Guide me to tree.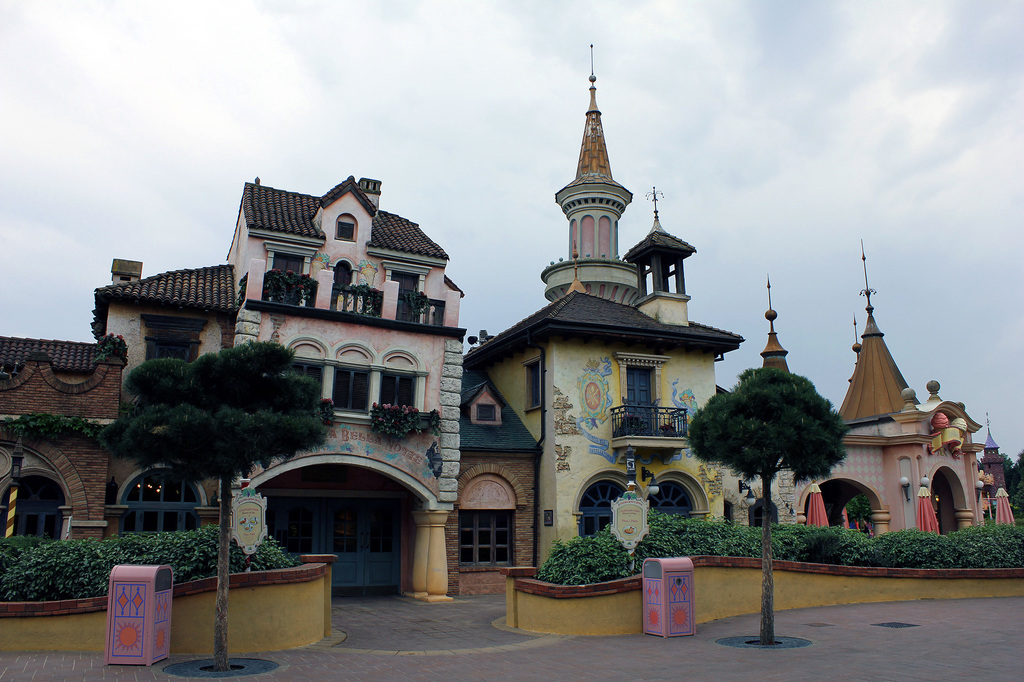
Guidance: {"left": 1009, "top": 449, "right": 1023, "bottom": 504}.
